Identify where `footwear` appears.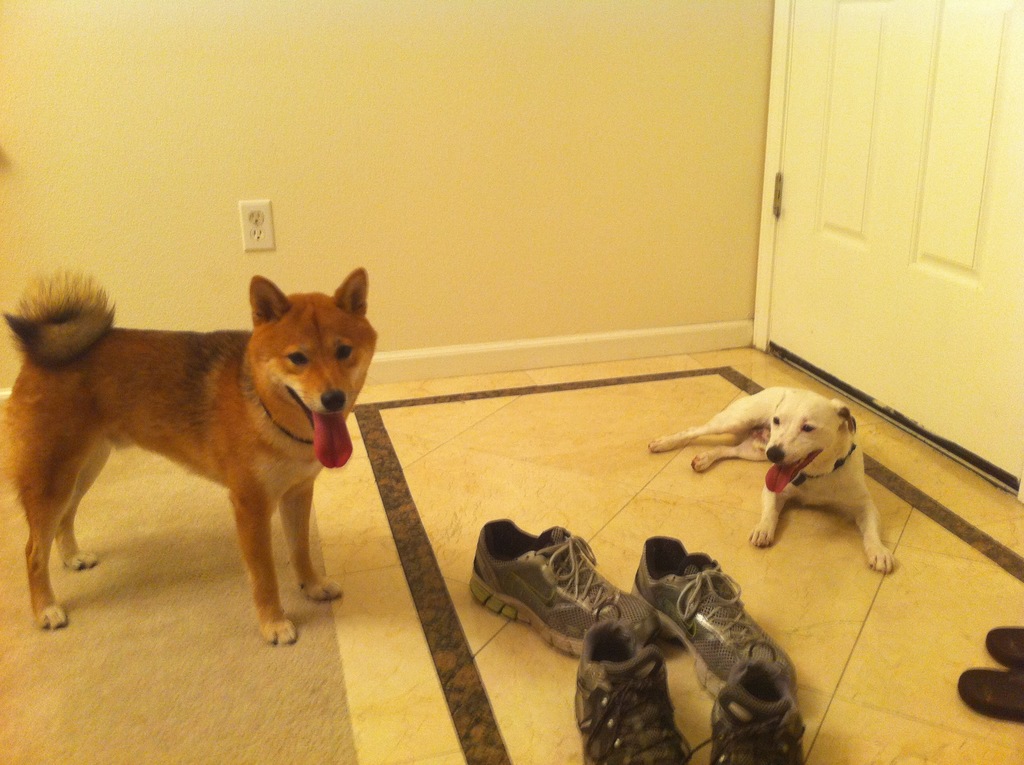
Appears at {"left": 714, "top": 656, "right": 799, "bottom": 764}.
